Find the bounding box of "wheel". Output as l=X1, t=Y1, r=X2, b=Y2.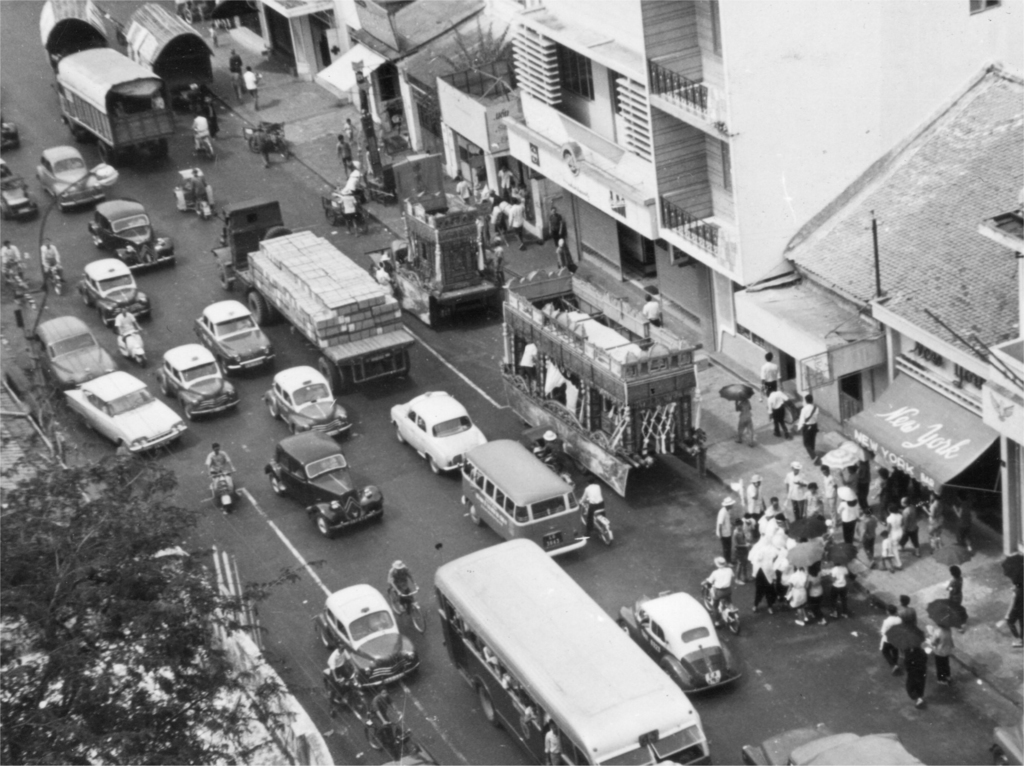
l=270, t=471, r=286, b=493.
